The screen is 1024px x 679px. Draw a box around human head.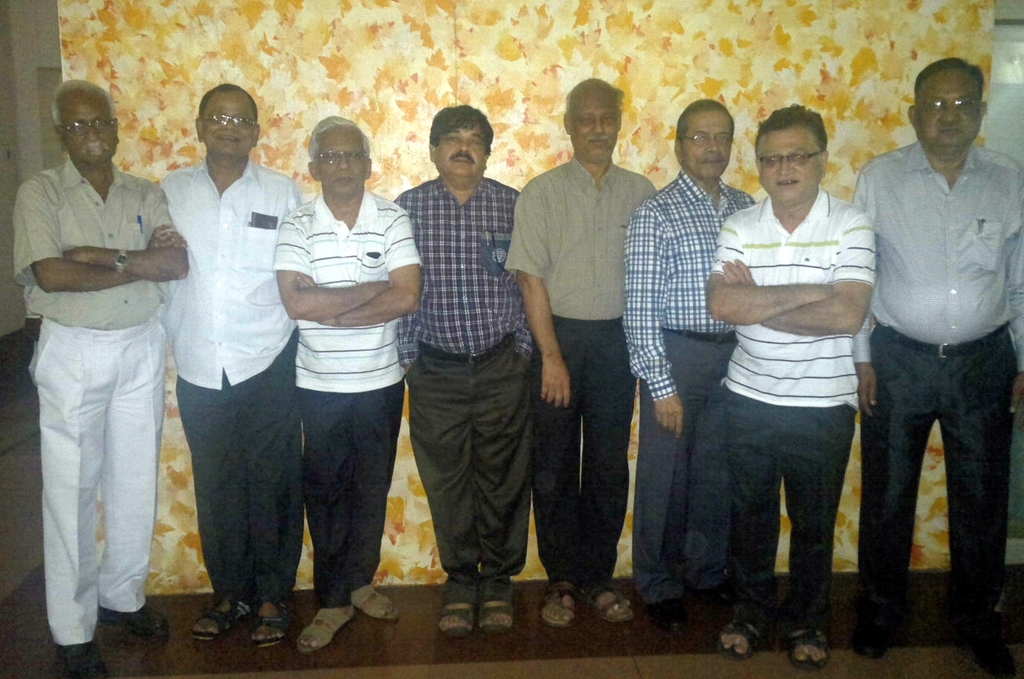
757/105/831/206.
